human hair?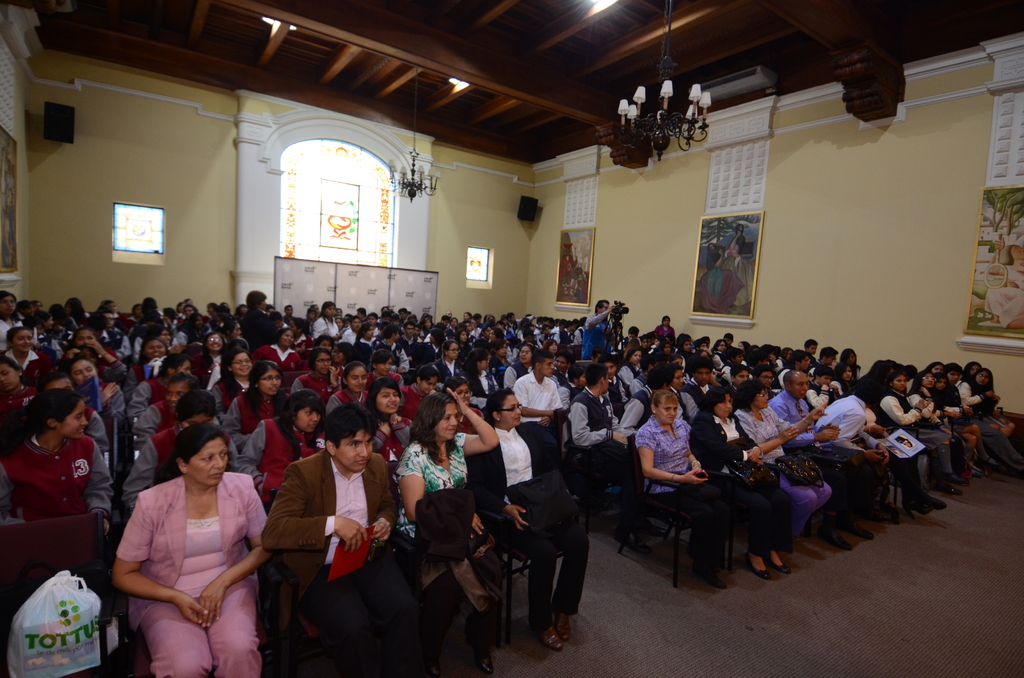
[835, 360, 851, 382]
